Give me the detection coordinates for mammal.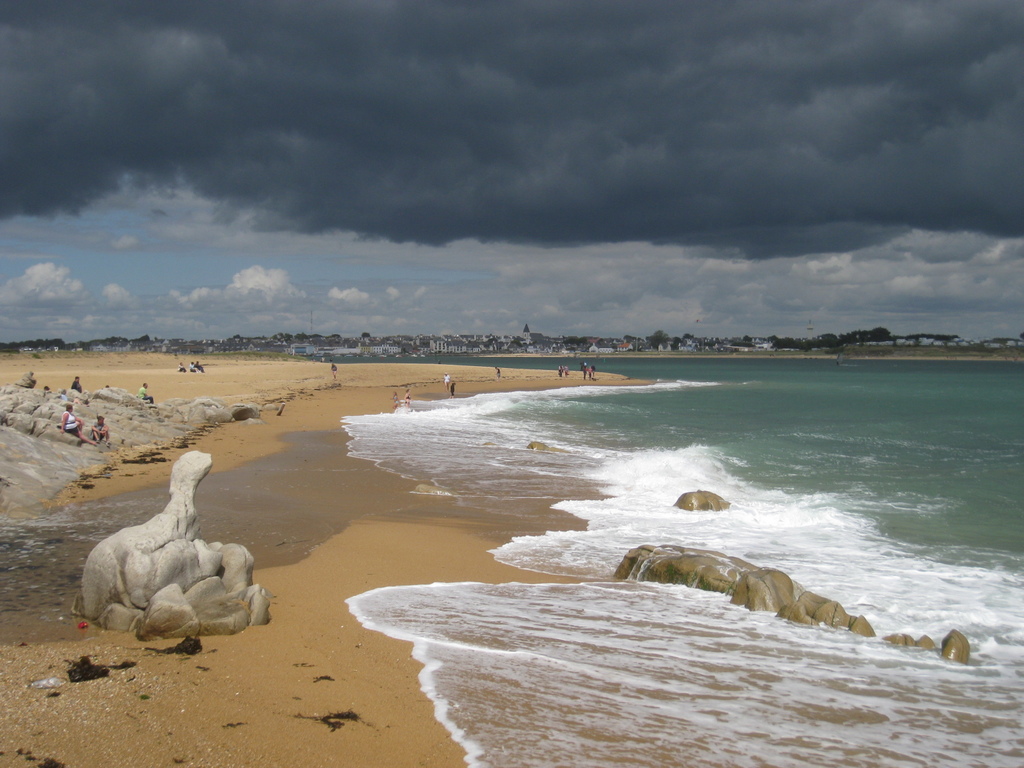
54 400 99 443.
